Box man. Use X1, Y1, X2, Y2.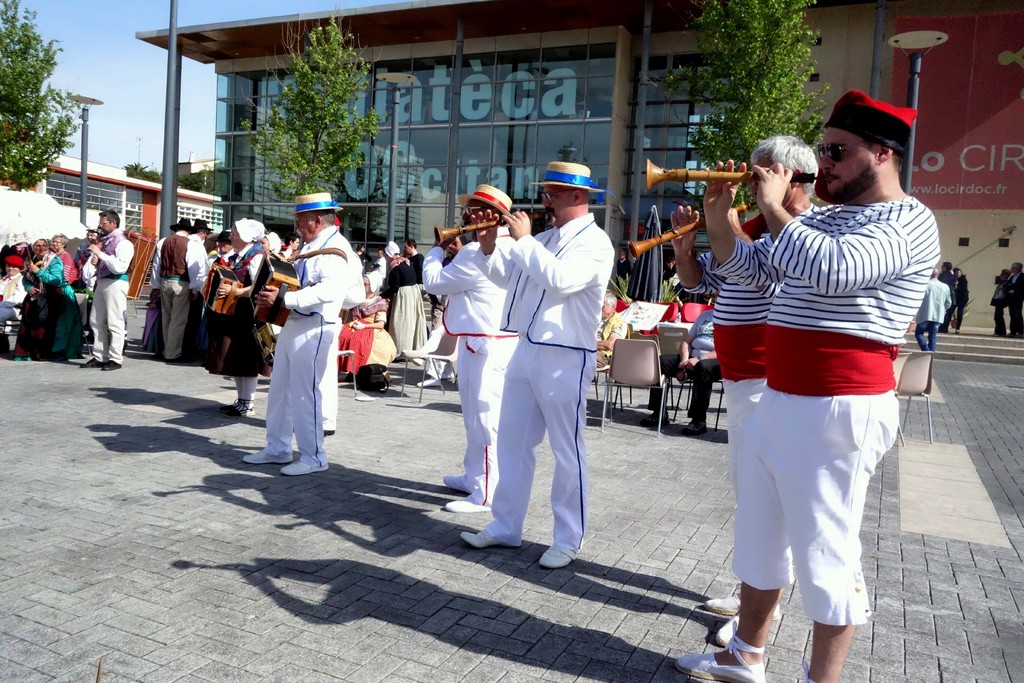
988, 268, 1014, 339.
